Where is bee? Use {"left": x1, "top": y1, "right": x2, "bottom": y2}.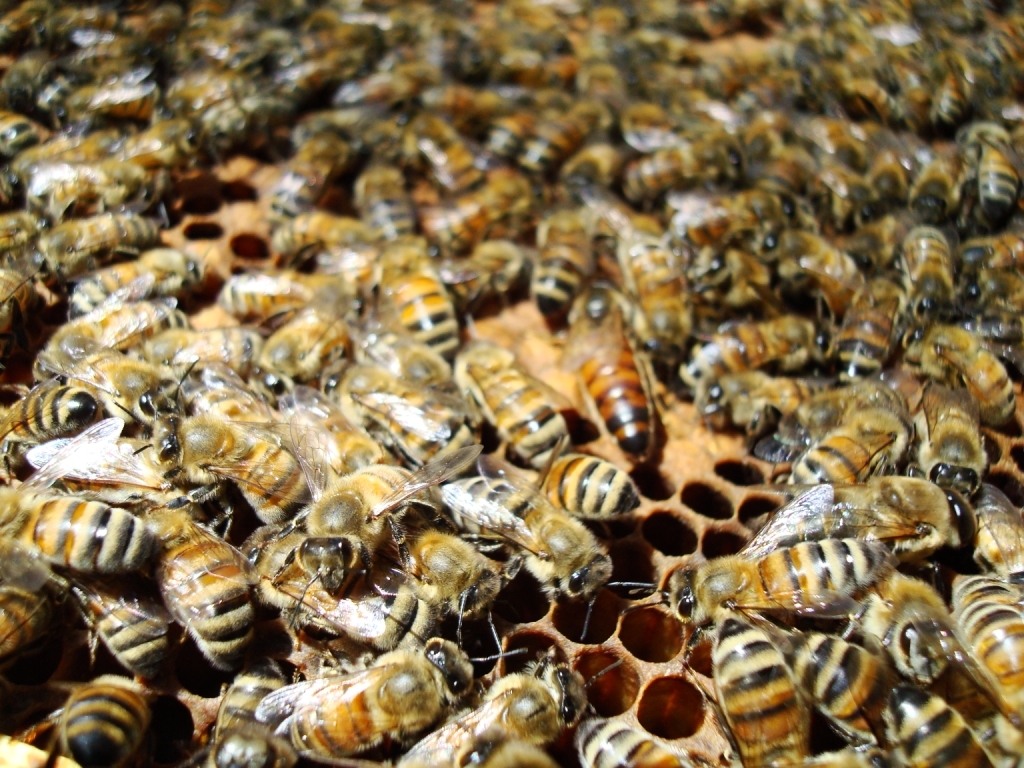
{"left": 900, "top": 313, "right": 1023, "bottom": 433}.
